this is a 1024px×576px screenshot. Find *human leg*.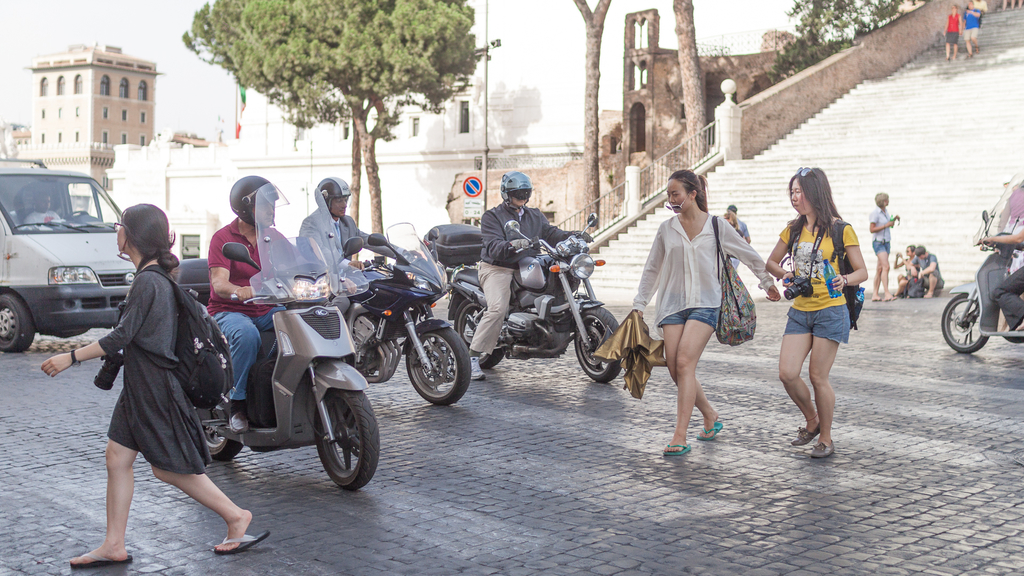
Bounding box: [x1=67, y1=404, x2=135, y2=561].
